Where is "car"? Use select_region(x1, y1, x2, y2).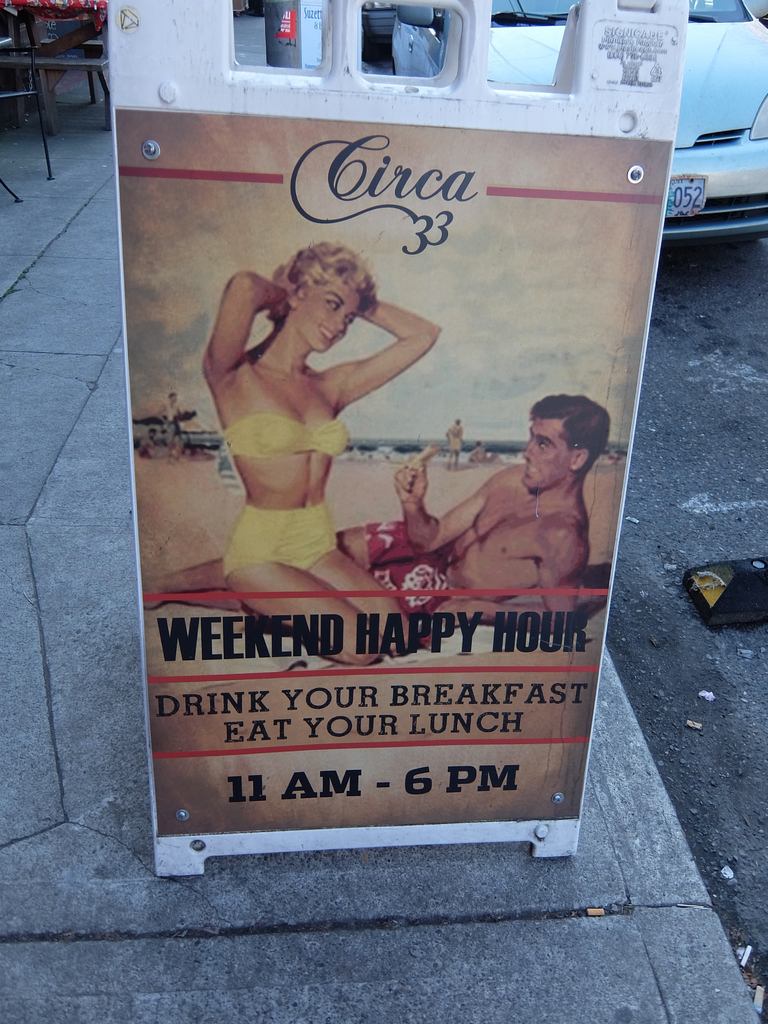
select_region(359, 0, 388, 60).
